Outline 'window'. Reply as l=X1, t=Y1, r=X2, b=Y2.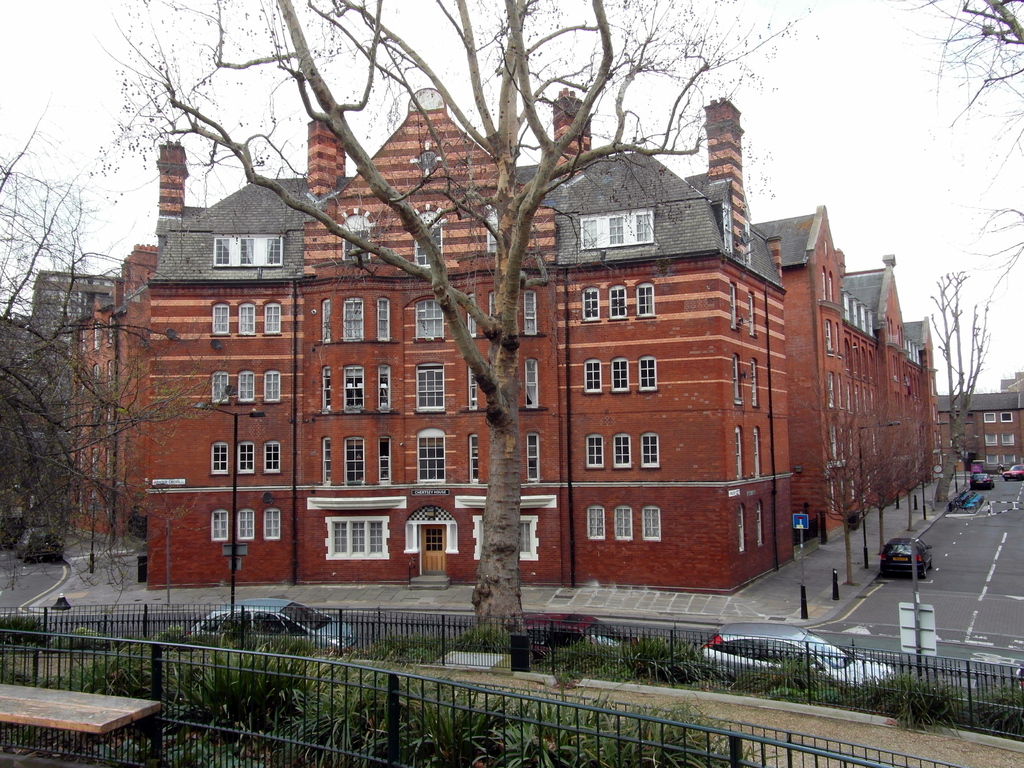
l=611, t=356, r=628, b=391.
